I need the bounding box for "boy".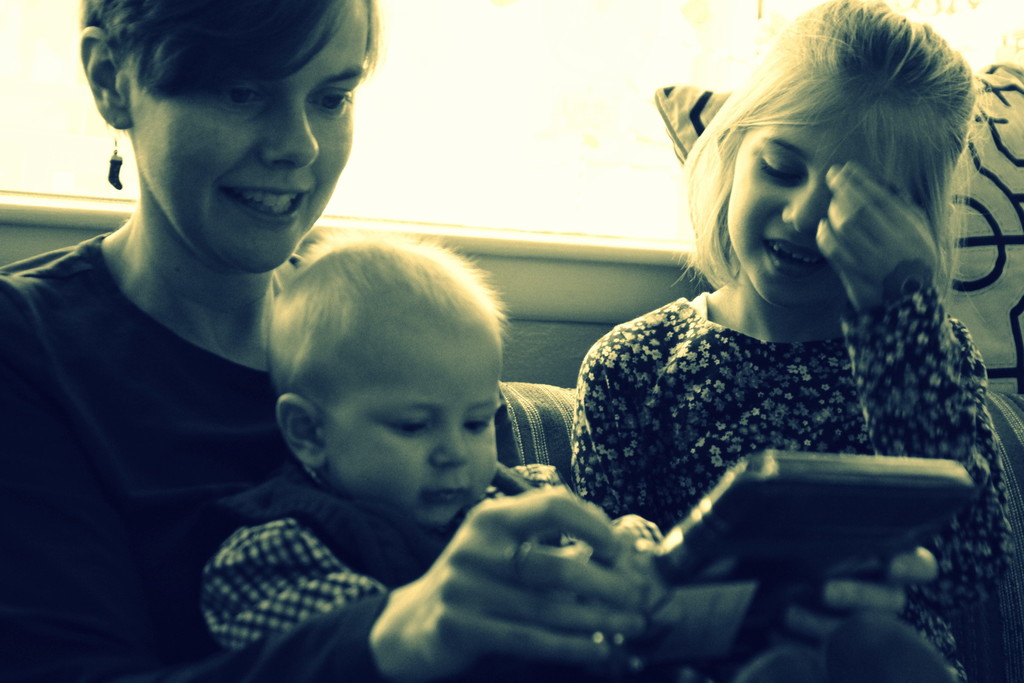
Here it is: (left=189, top=220, right=673, bottom=682).
